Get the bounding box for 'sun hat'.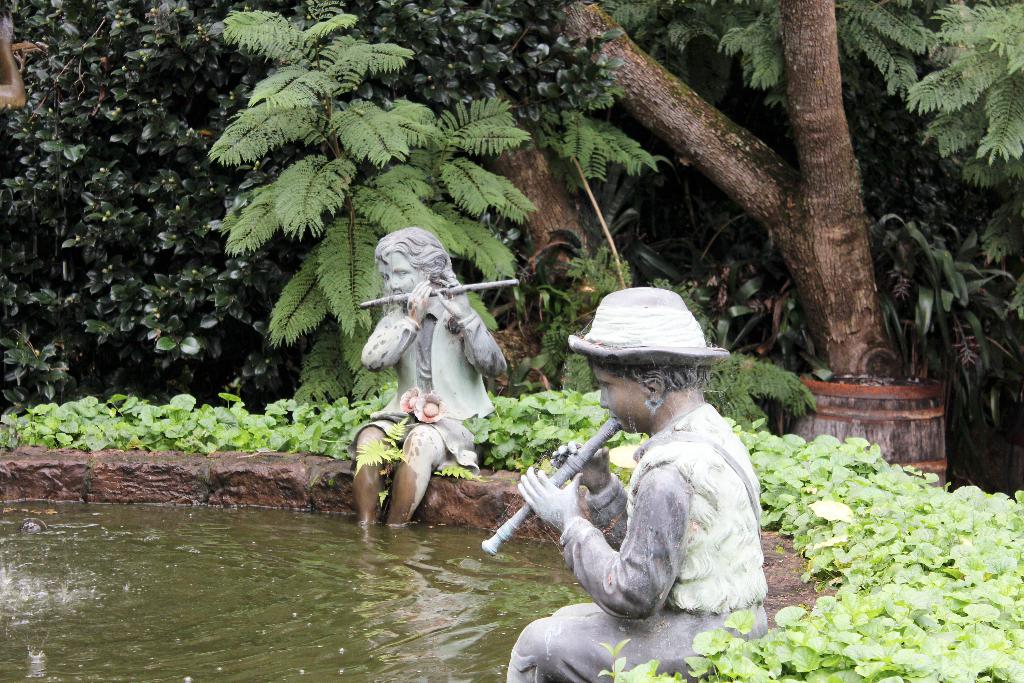
[569,288,726,368].
